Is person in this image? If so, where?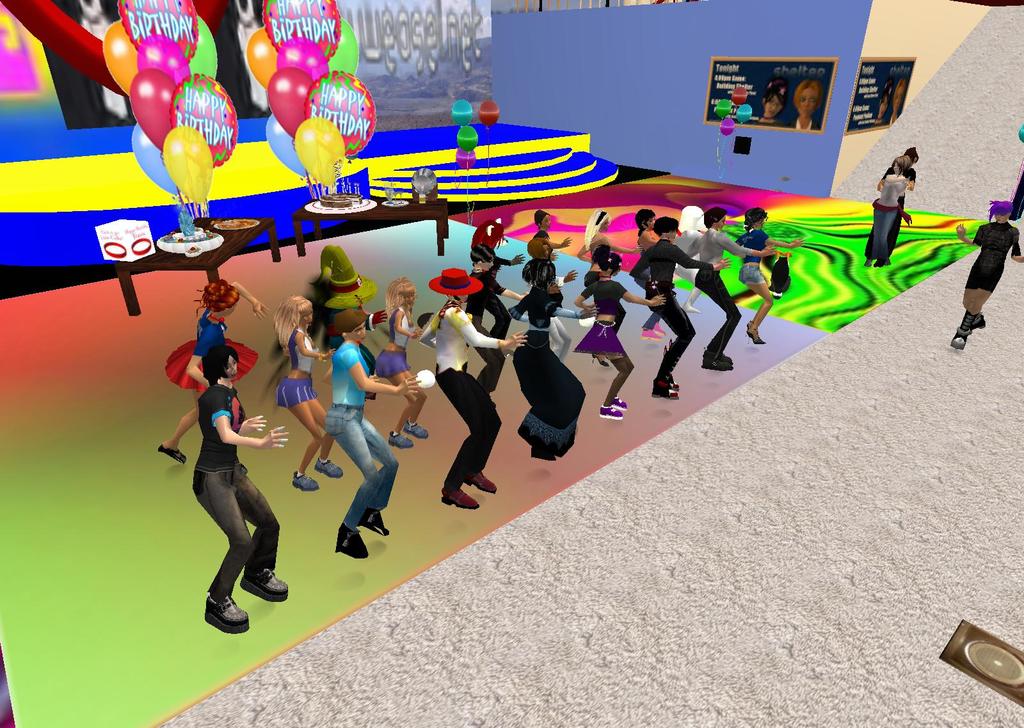
Yes, at 950 195 1023 352.
